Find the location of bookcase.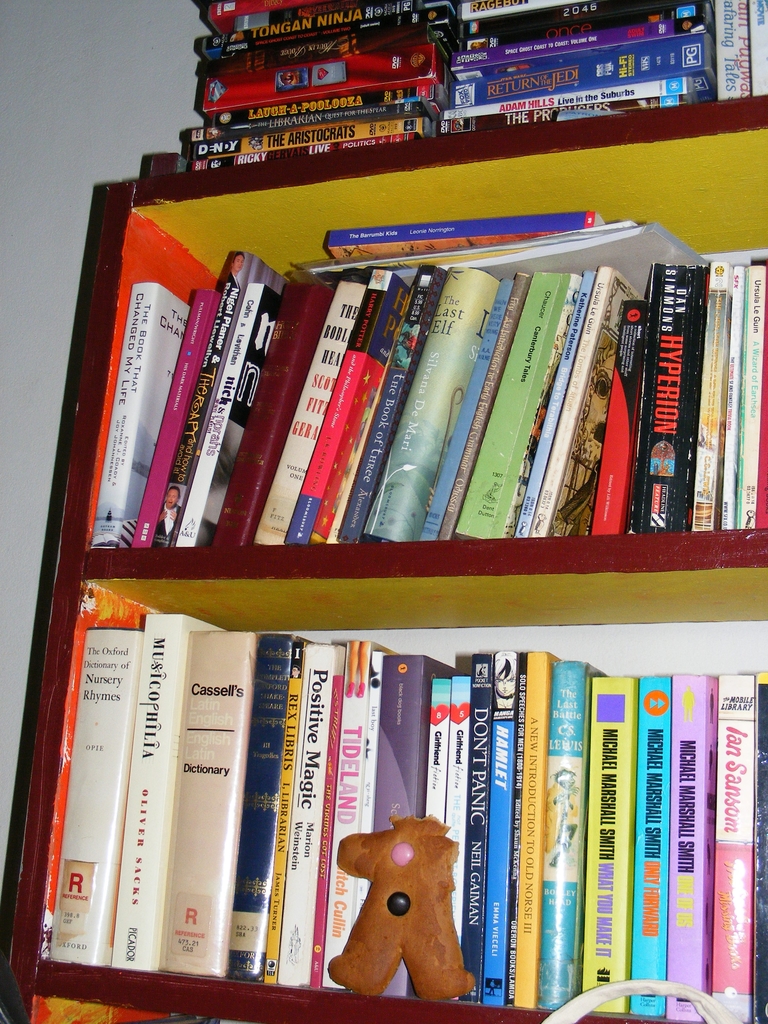
Location: bbox(17, 99, 767, 1023).
